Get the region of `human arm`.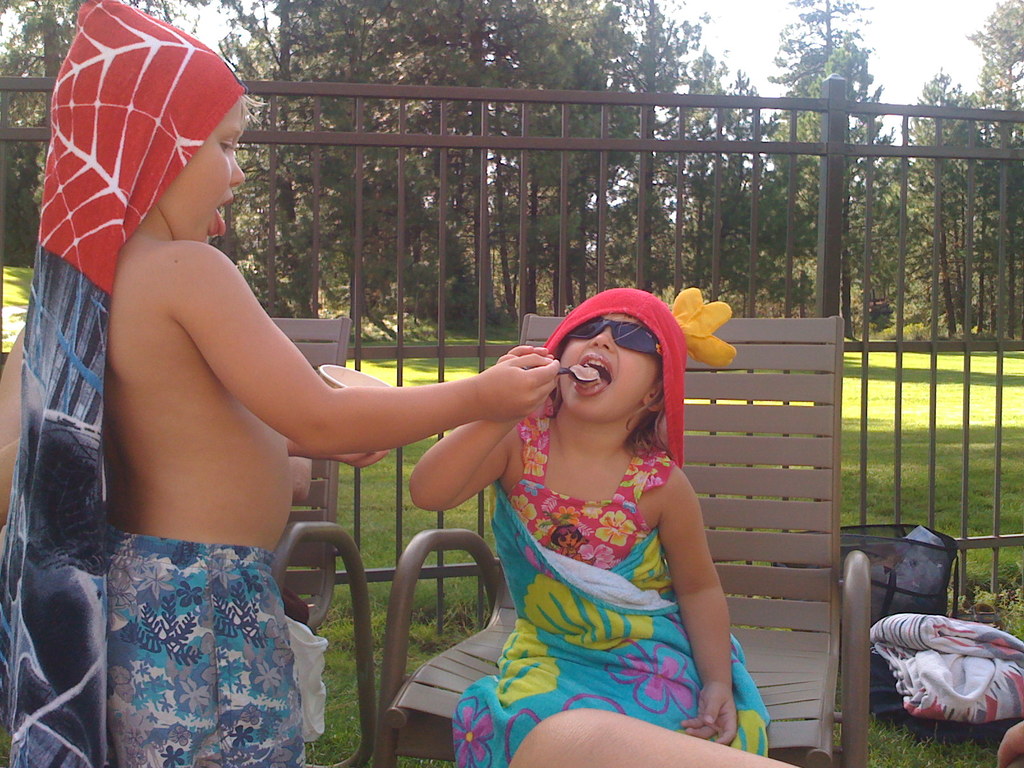
{"x1": 406, "y1": 339, "x2": 557, "y2": 513}.
